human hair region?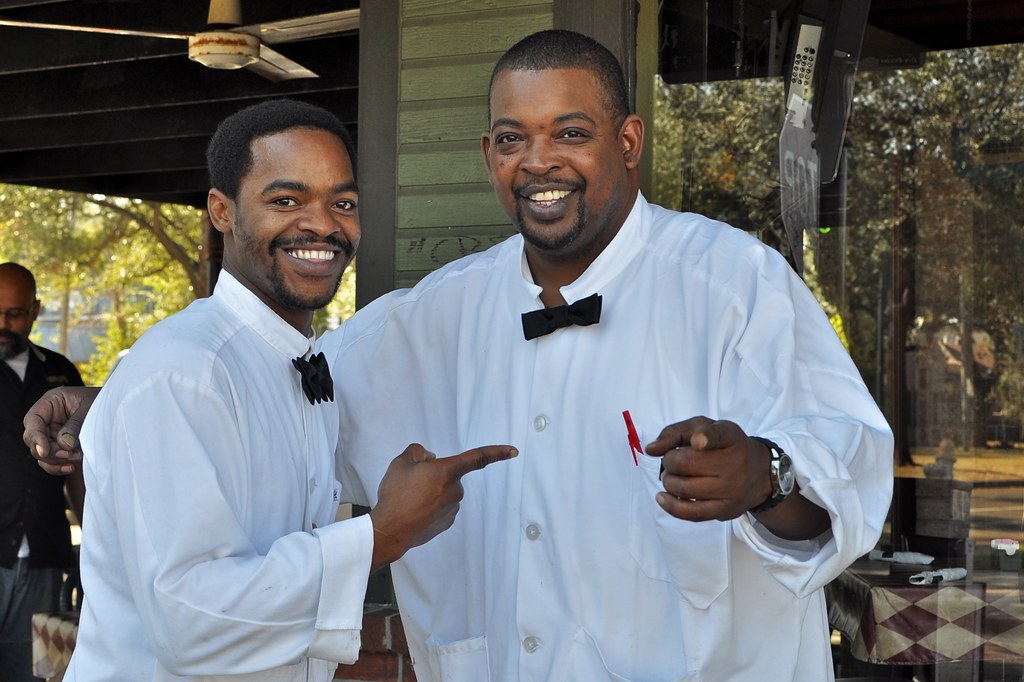
[x1=210, y1=105, x2=348, y2=219]
